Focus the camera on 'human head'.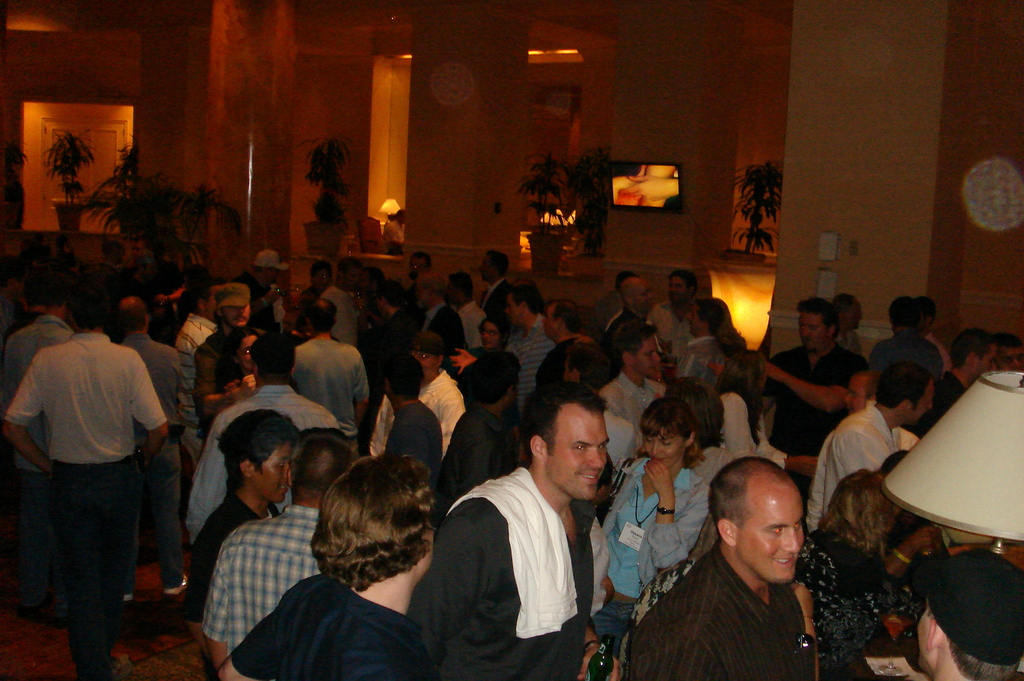
Focus region: select_region(115, 297, 152, 334).
